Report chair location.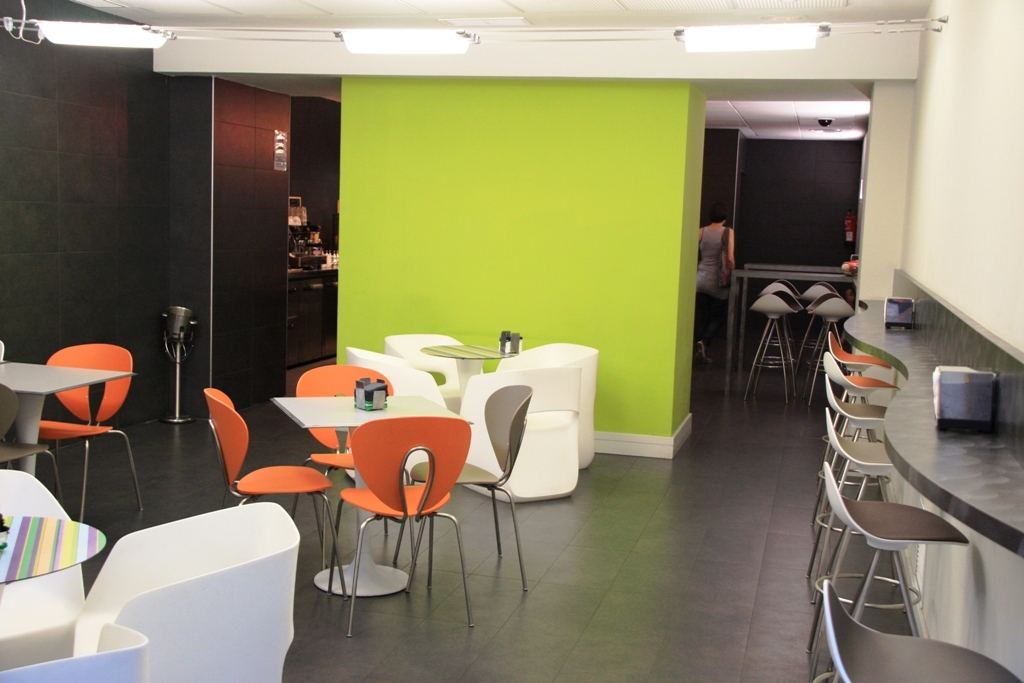
Report: BBox(746, 295, 798, 404).
